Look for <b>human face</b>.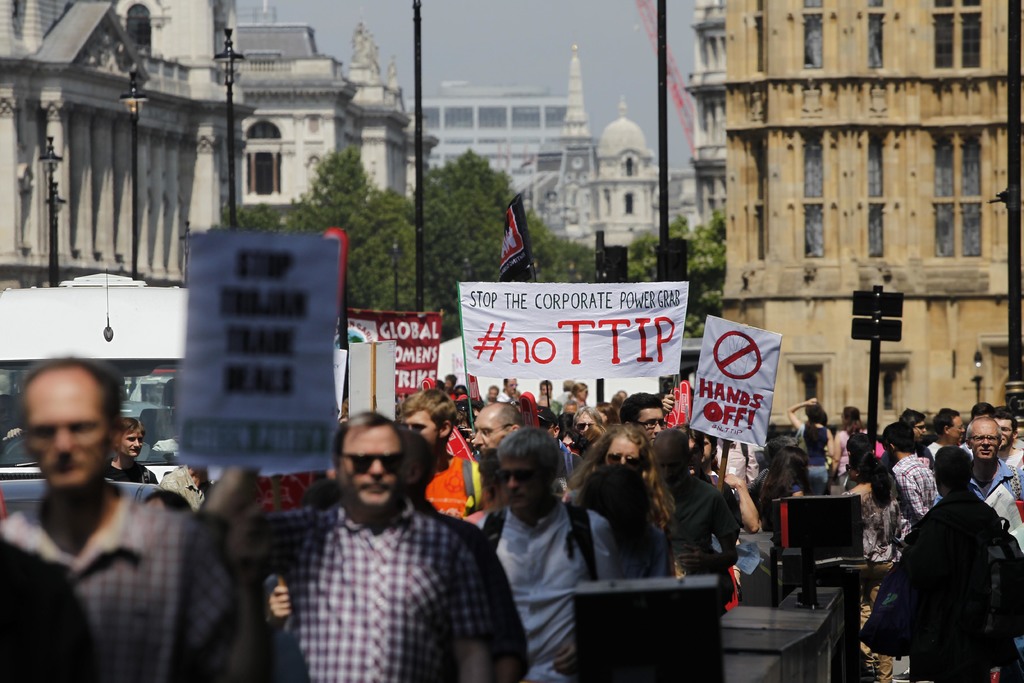
Found: crop(951, 415, 967, 441).
